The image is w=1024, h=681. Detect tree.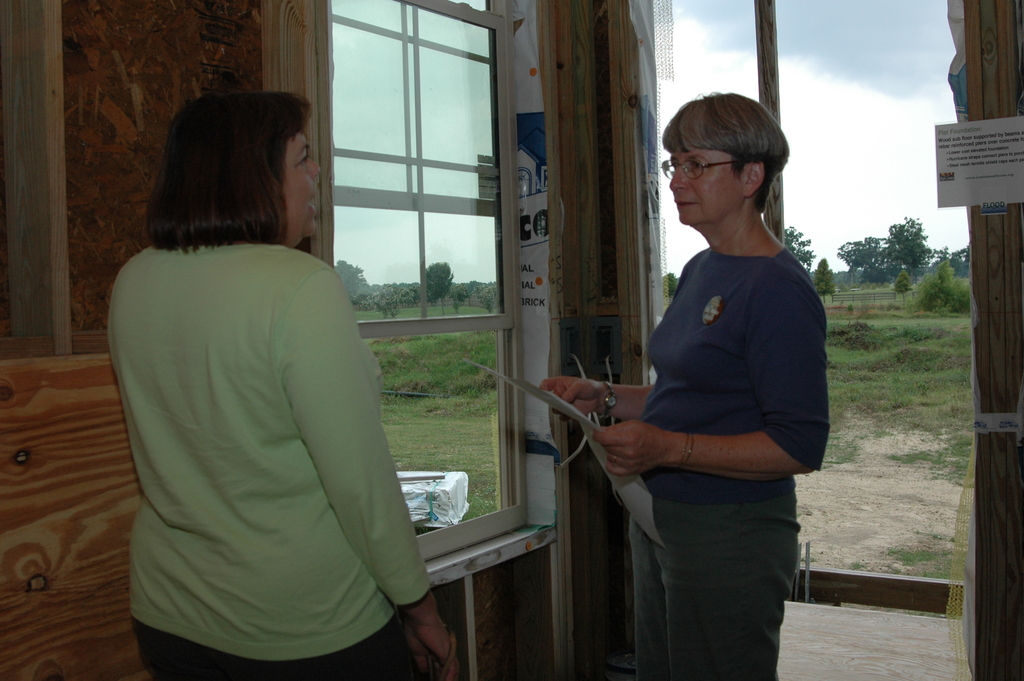
Detection: {"x1": 892, "y1": 215, "x2": 927, "y2": 285}.
